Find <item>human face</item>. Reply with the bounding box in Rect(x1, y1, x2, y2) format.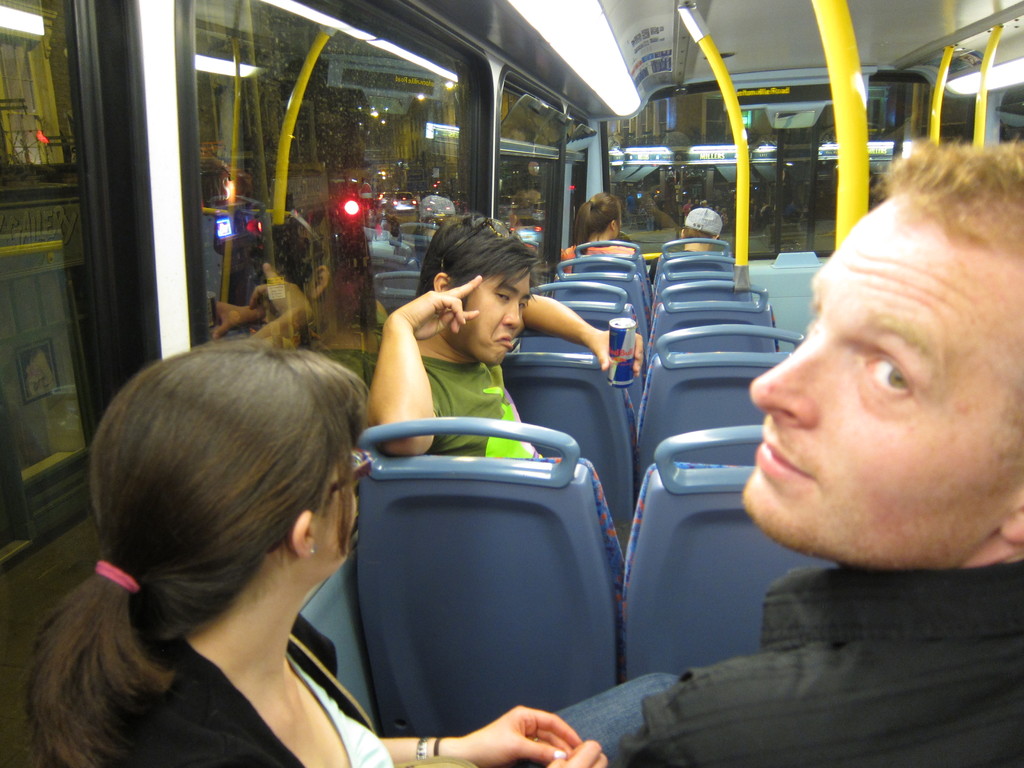
Rect(747, 204, 1023, 542).
